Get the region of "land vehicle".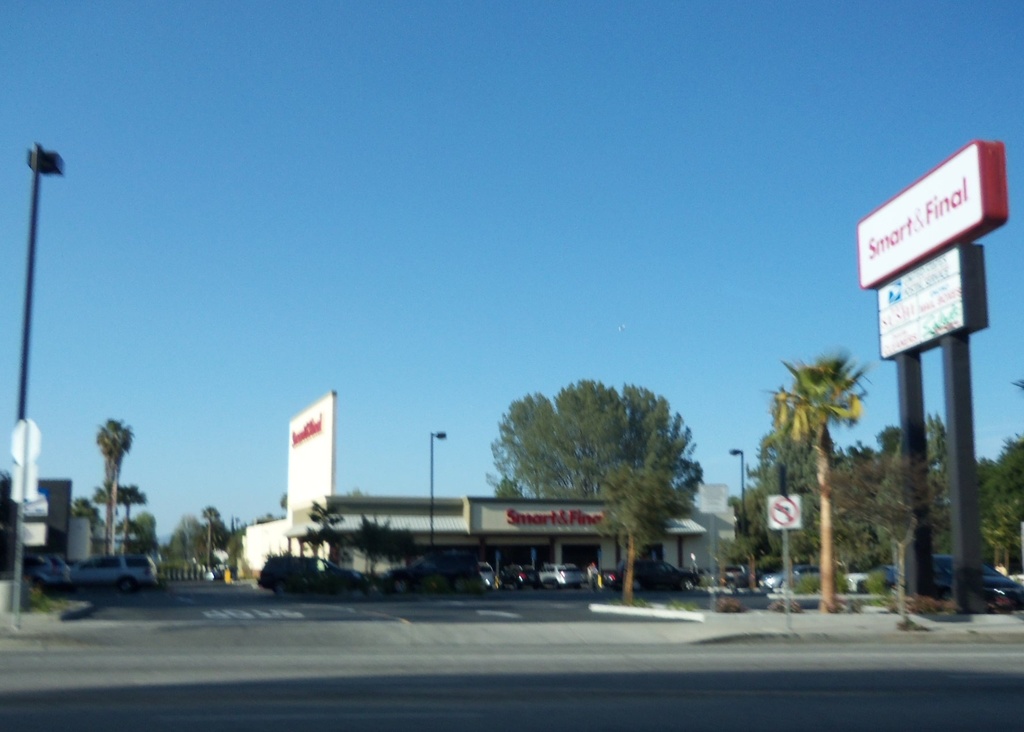
x1=533, y1=552, x2=595, y2=596.
